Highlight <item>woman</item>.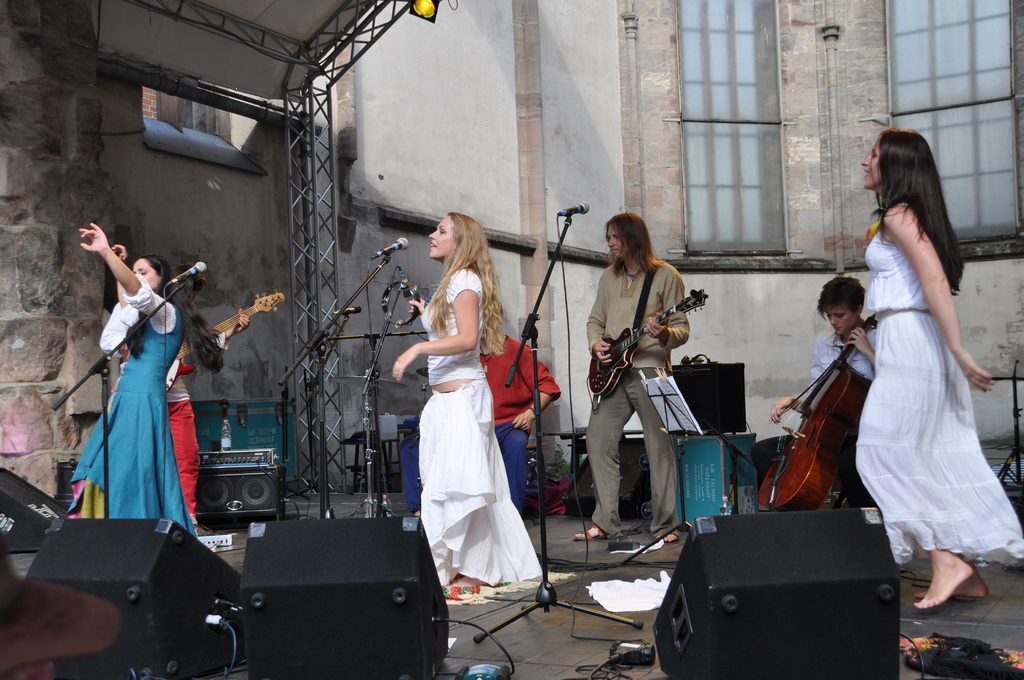
Highlighted region: x1=394, y1=216, x2=538, y2=611.
